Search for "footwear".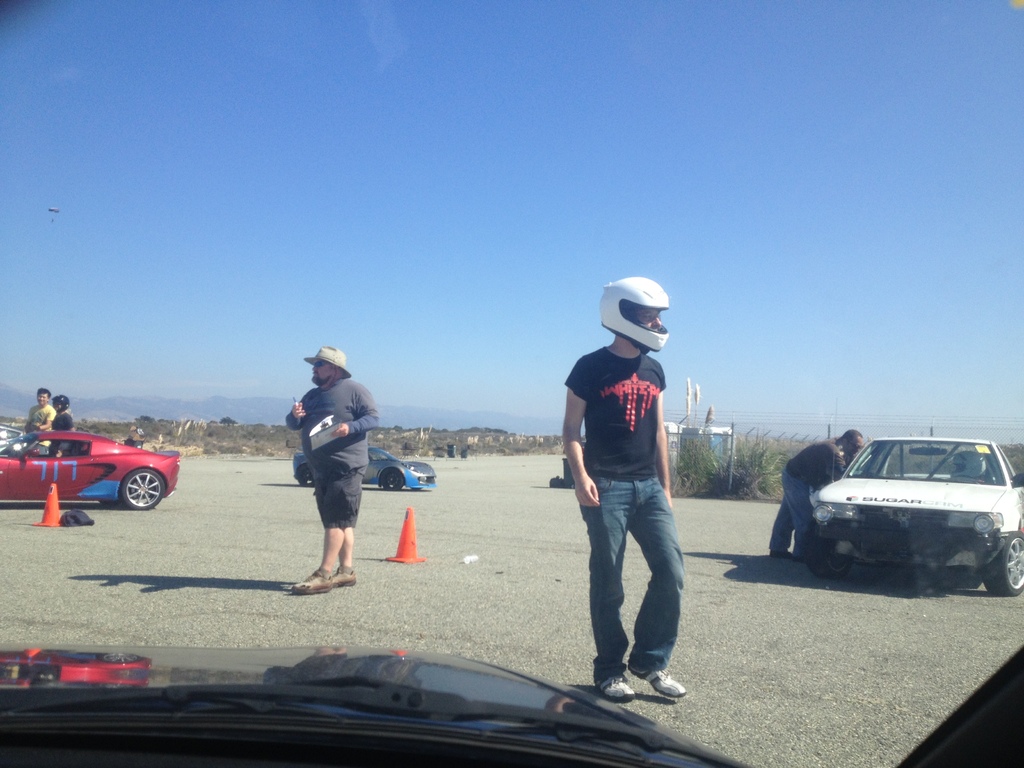
Found at crop(328, 563, 358, 588).
